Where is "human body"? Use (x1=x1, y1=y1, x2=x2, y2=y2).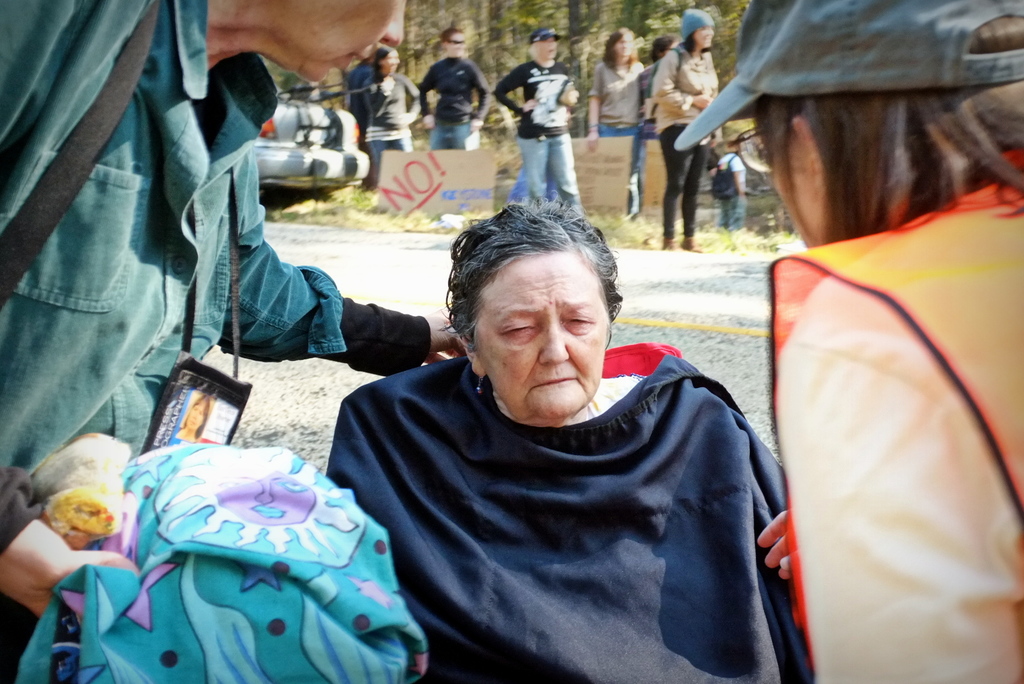
(x1=493, y1=33, x2=582, y2=210).
